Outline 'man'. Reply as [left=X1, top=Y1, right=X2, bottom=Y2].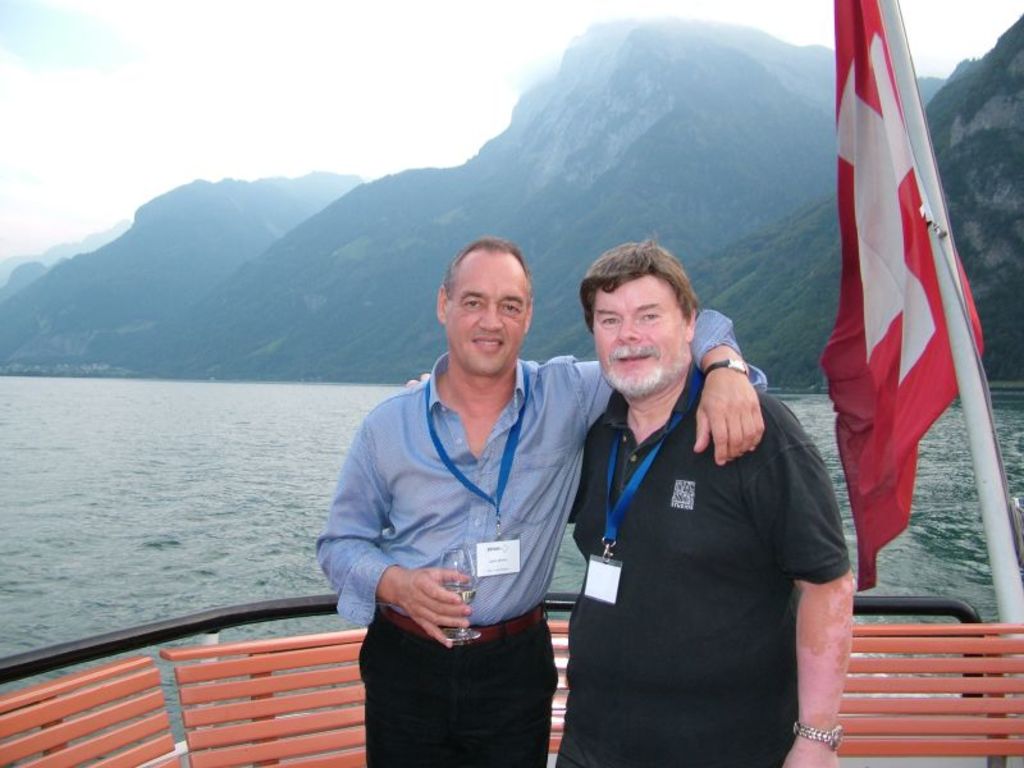
[left=573, top=367, right=861, bottom=767].
